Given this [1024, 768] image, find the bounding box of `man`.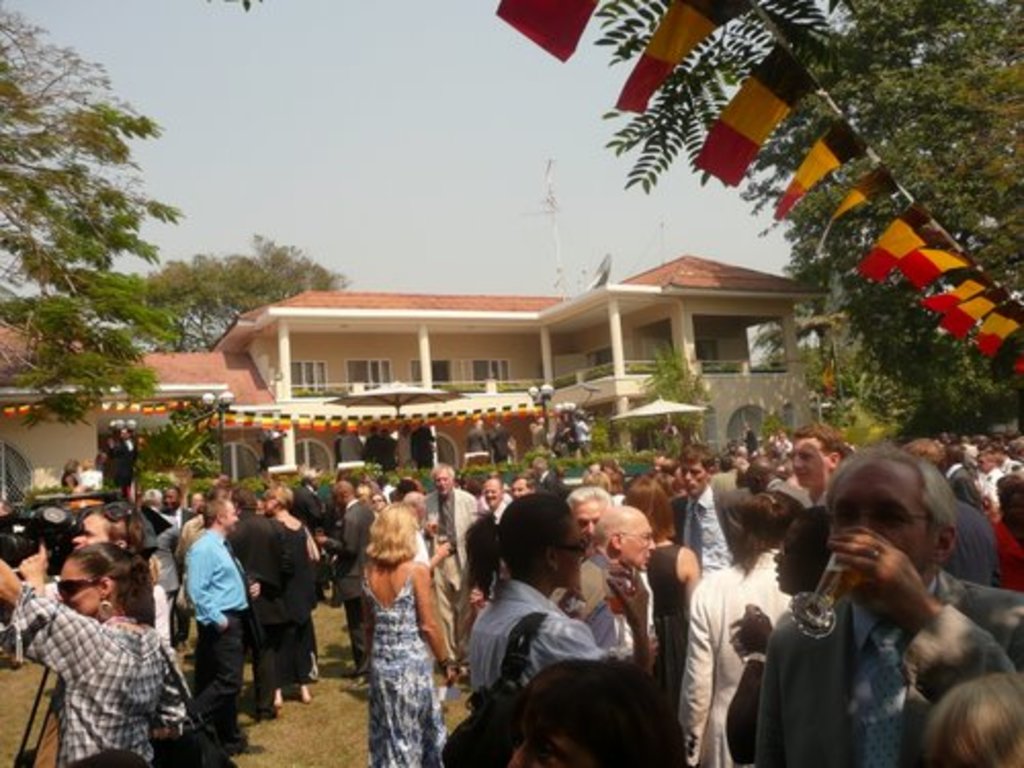
box(793, 426, 854, 512).
